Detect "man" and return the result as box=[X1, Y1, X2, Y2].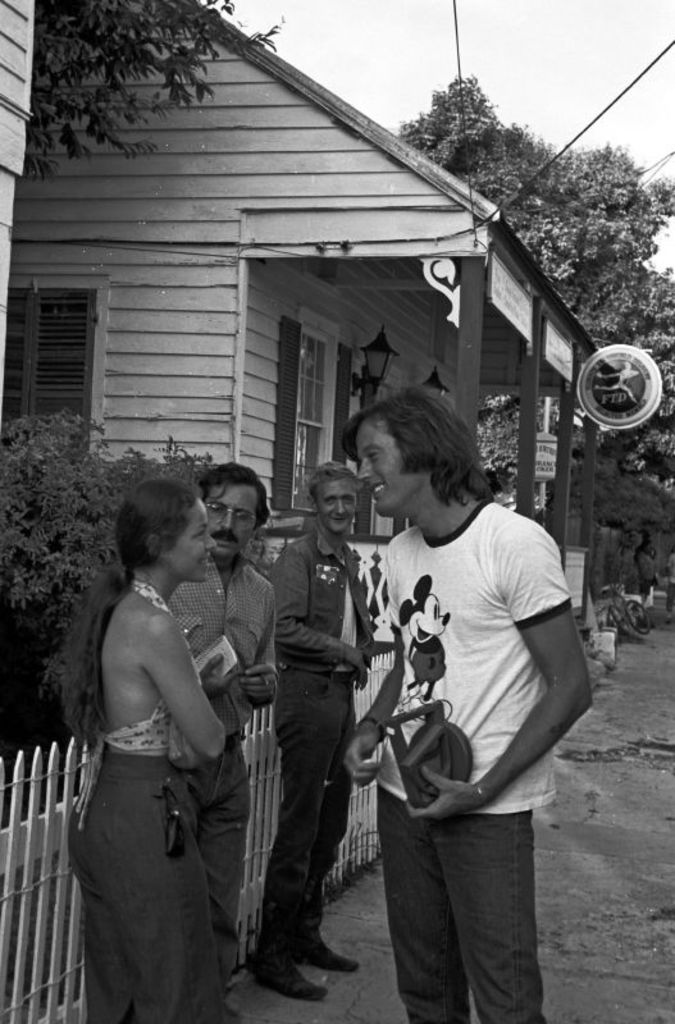
box=[242, 460, 382, 1002].
